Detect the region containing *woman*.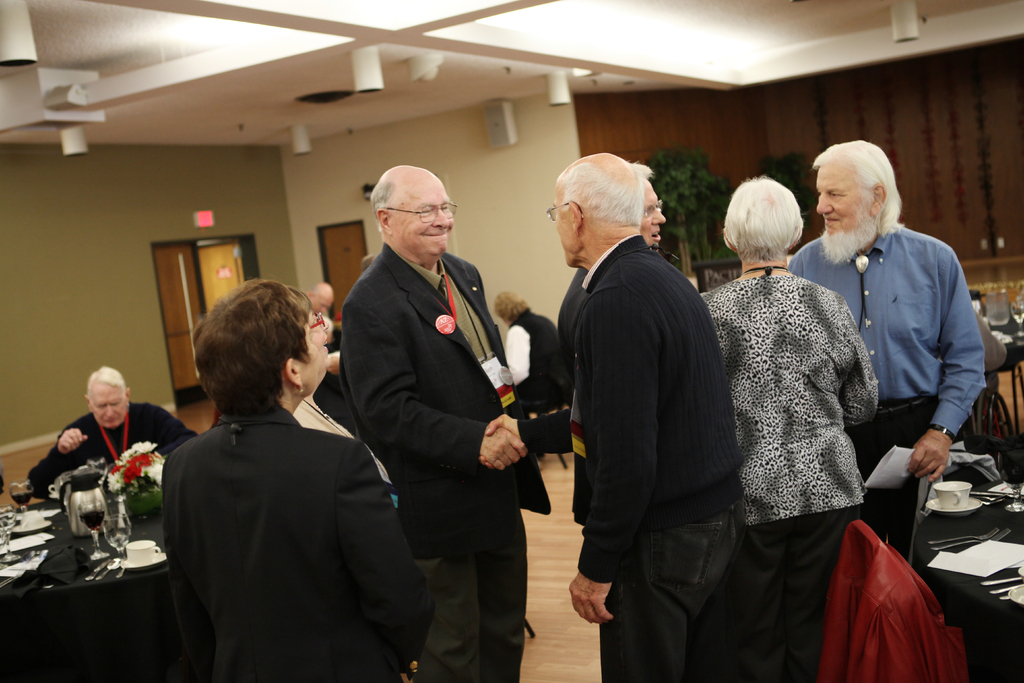
bbox=[705, 162, 902, 647].
